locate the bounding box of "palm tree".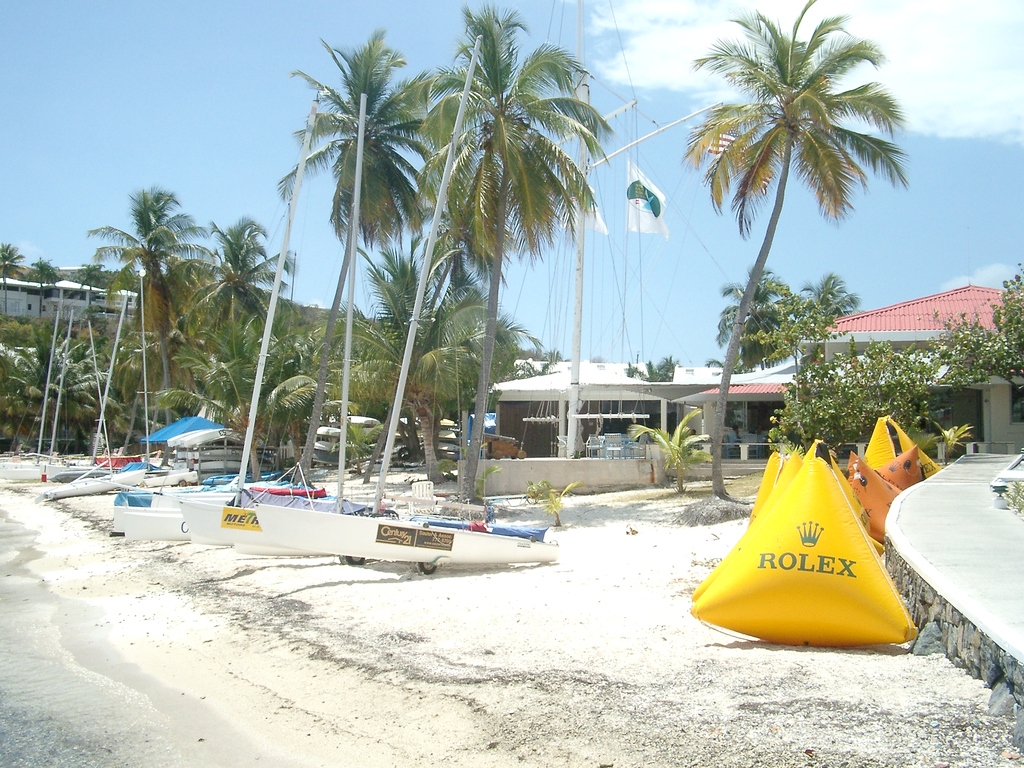
Bounding box: rect(189, 223, 281, 449).
